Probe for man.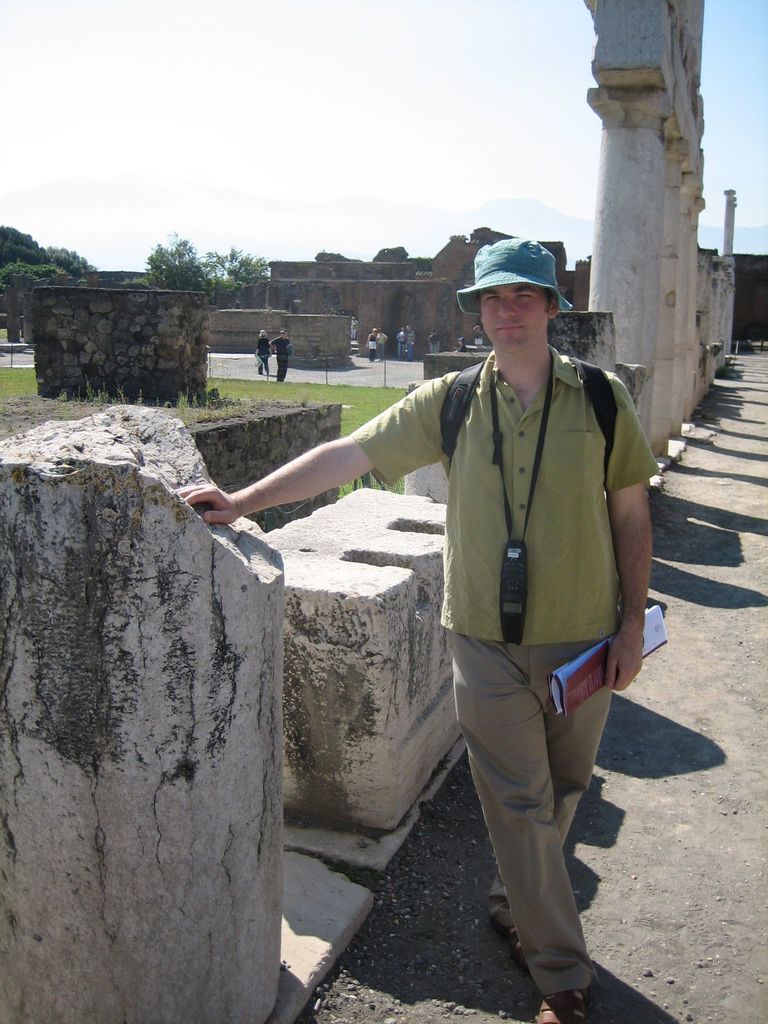
Probe result: x1=451, y1=333, x2=467, y2=353.
